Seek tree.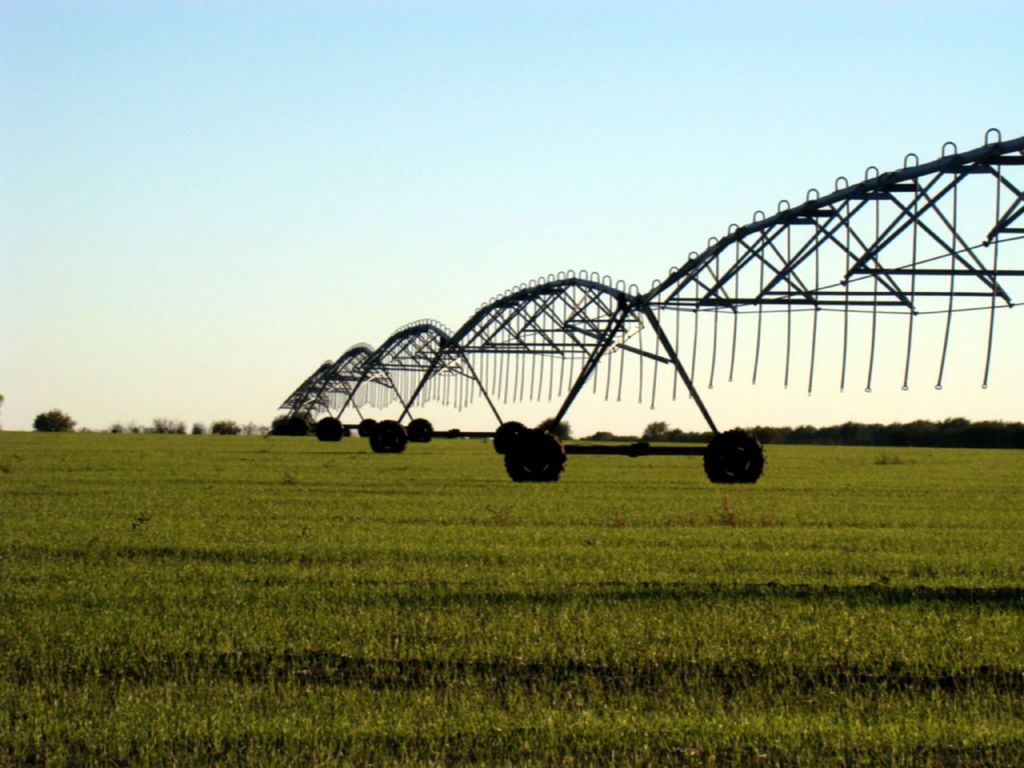
[406, 415, 435, 442].
